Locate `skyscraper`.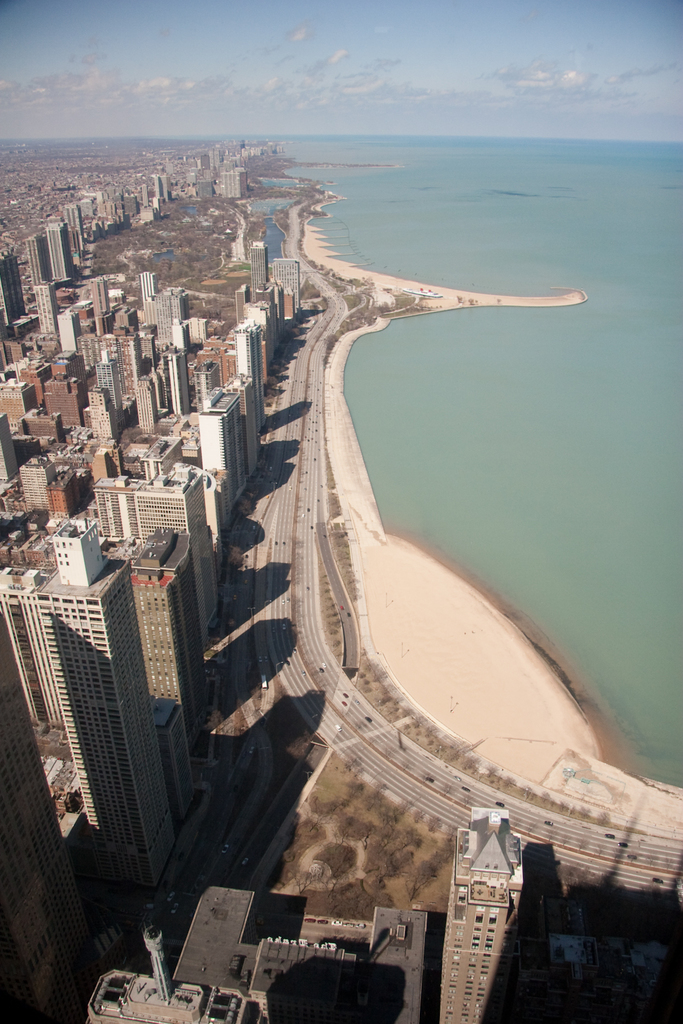
Bounding box: pyautogui.locateOnScreen(25, 237, 48, 285).
